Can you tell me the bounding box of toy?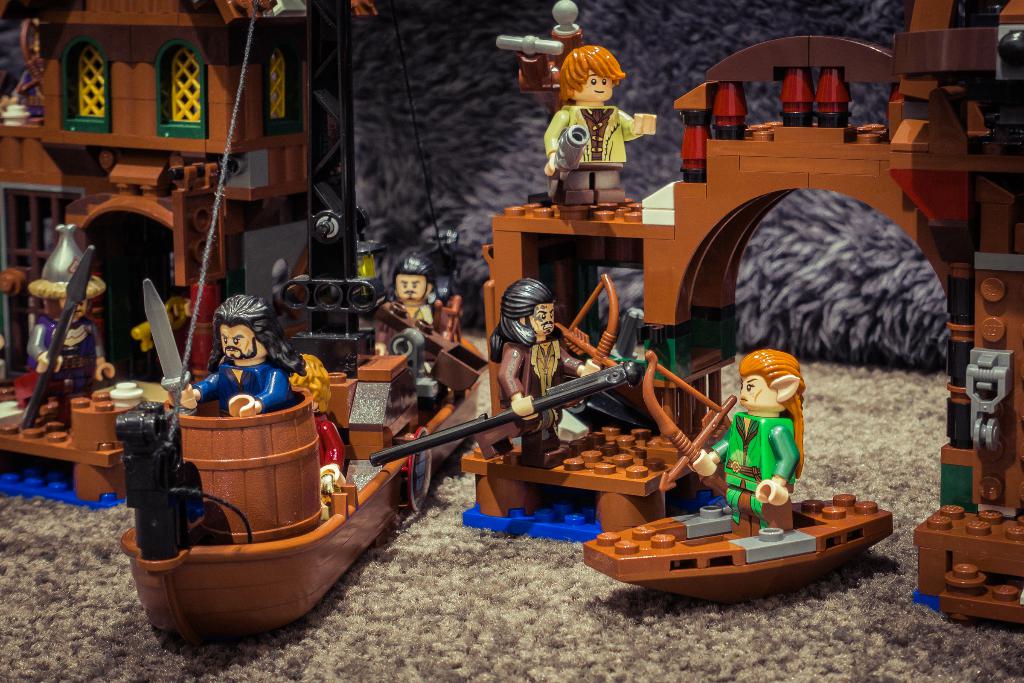
[x1=674, y1=62, x2=744, y2=184].
